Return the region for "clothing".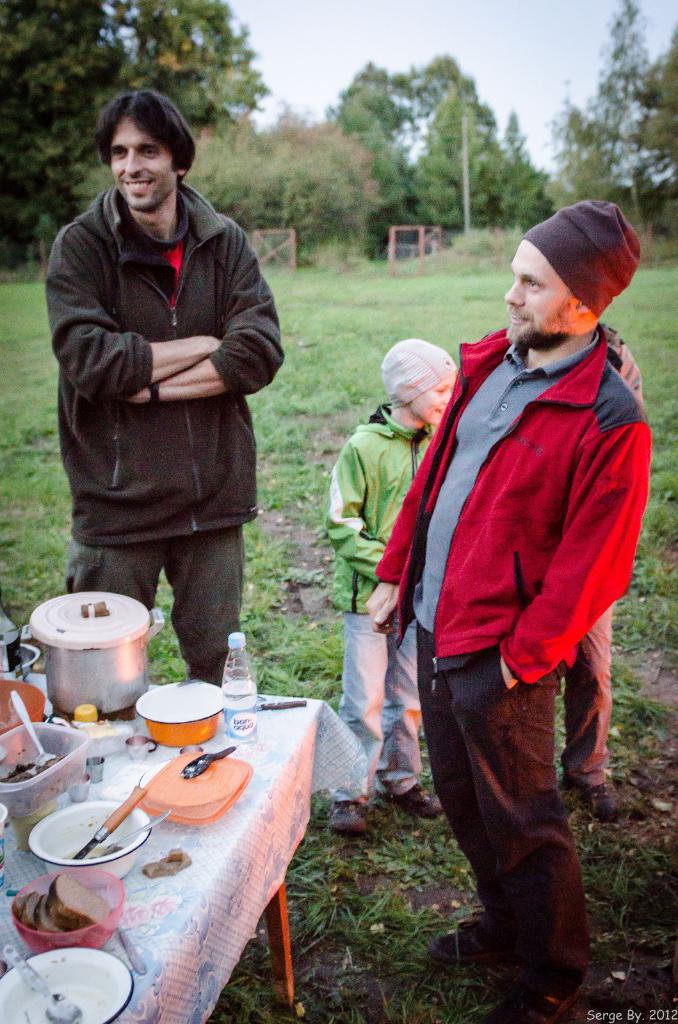
[x1=560, y1=602, x2=612, y2=775].
